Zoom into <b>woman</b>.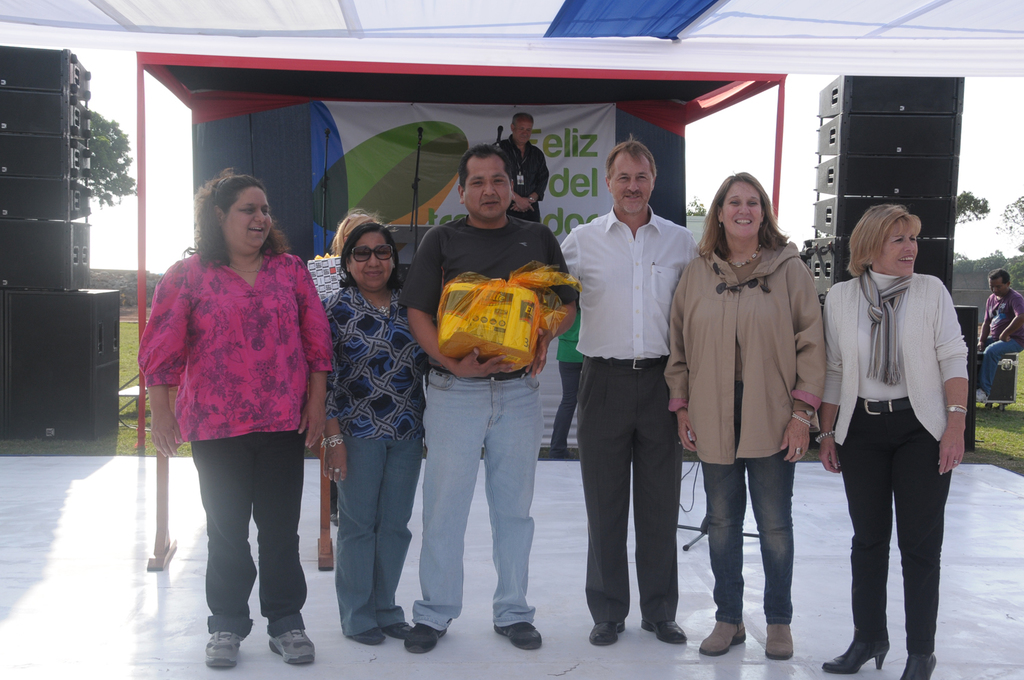
Zoom target: 332,218,410,650.
